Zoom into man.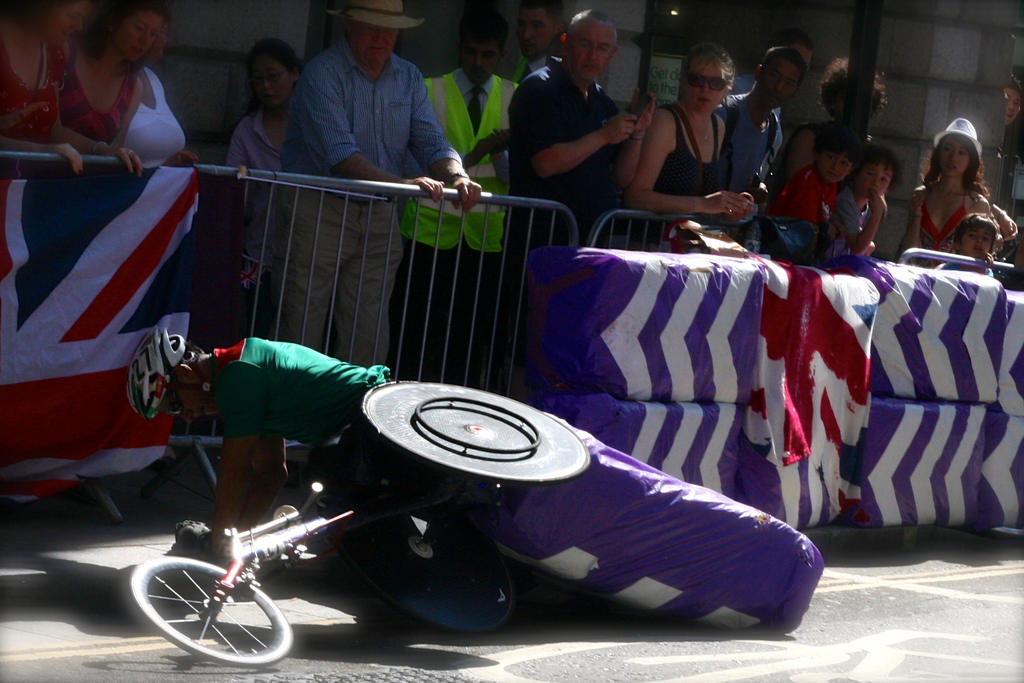
Zoom target: bbox=(272, 0, 474, 368).
